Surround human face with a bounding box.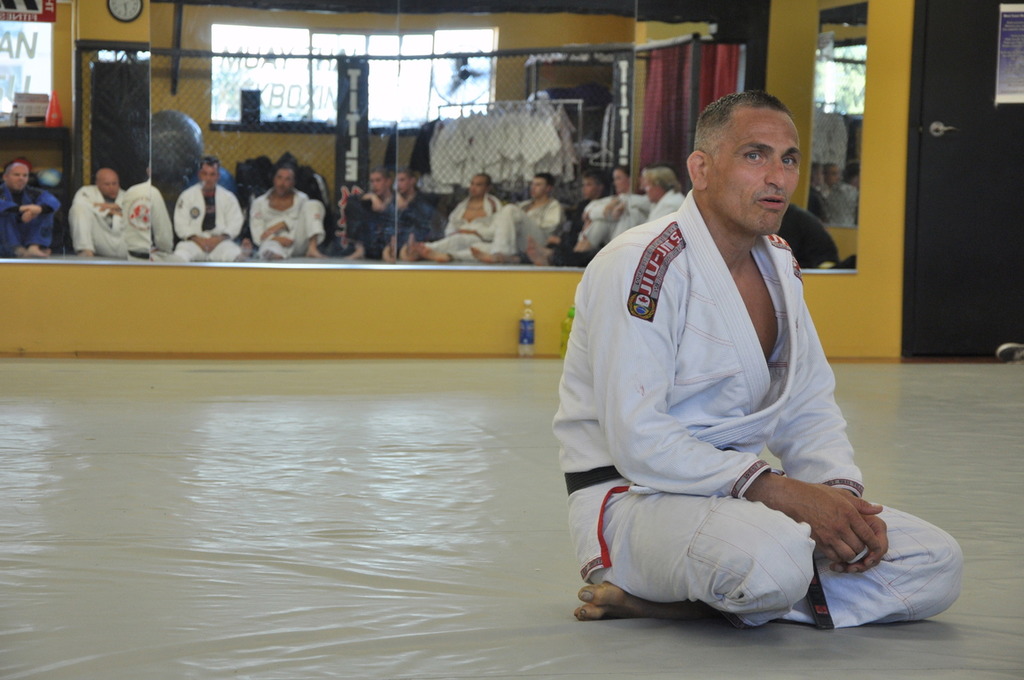
(left=275, top=169, right=296, bottom=198).
